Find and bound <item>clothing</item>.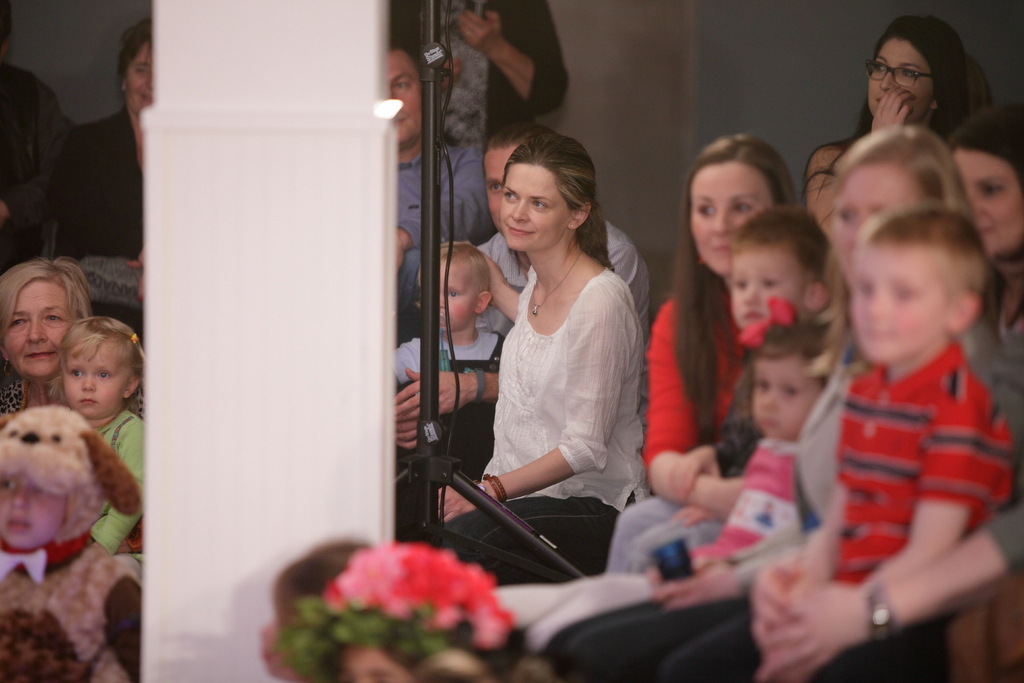
Bound: 0/541/144/682.
